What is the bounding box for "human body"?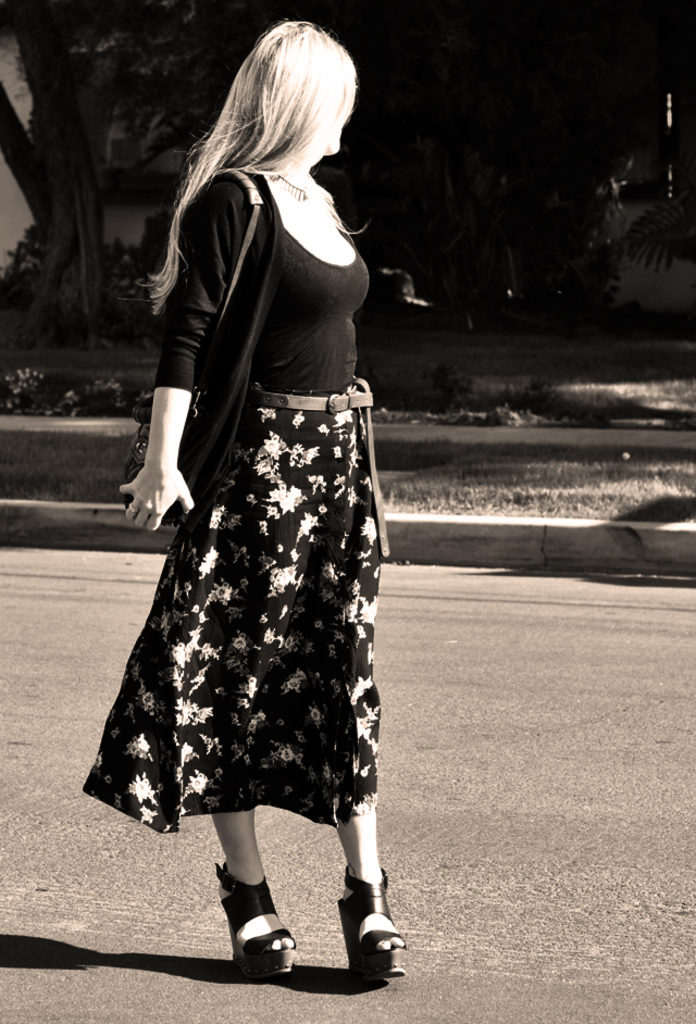
92 0 415 900.
